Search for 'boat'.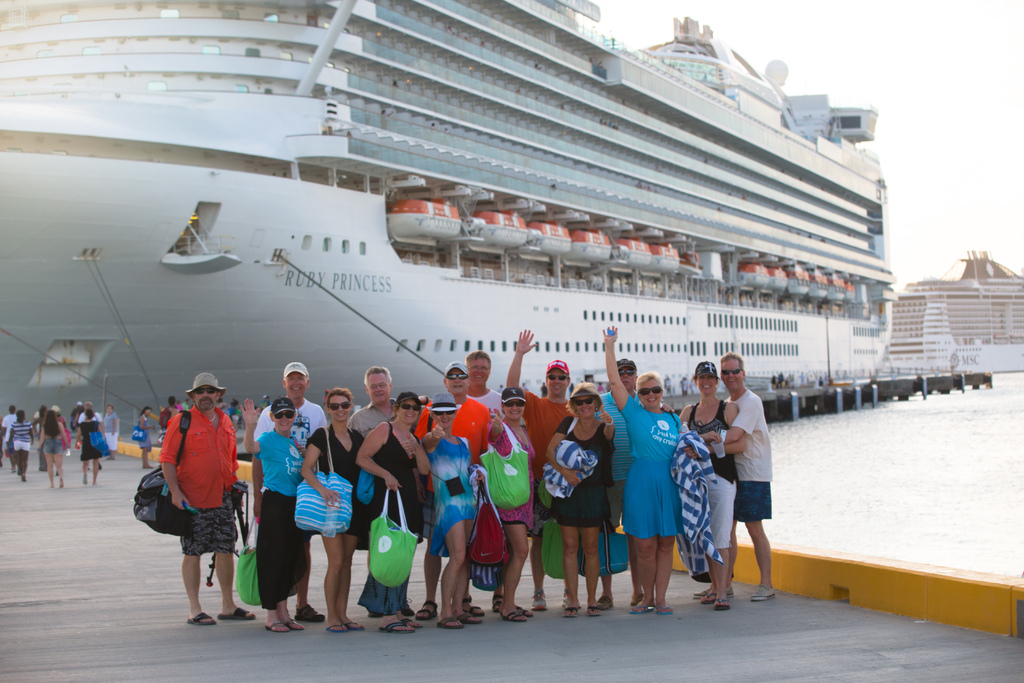
Found at box(886, 247, 1023, 375).
